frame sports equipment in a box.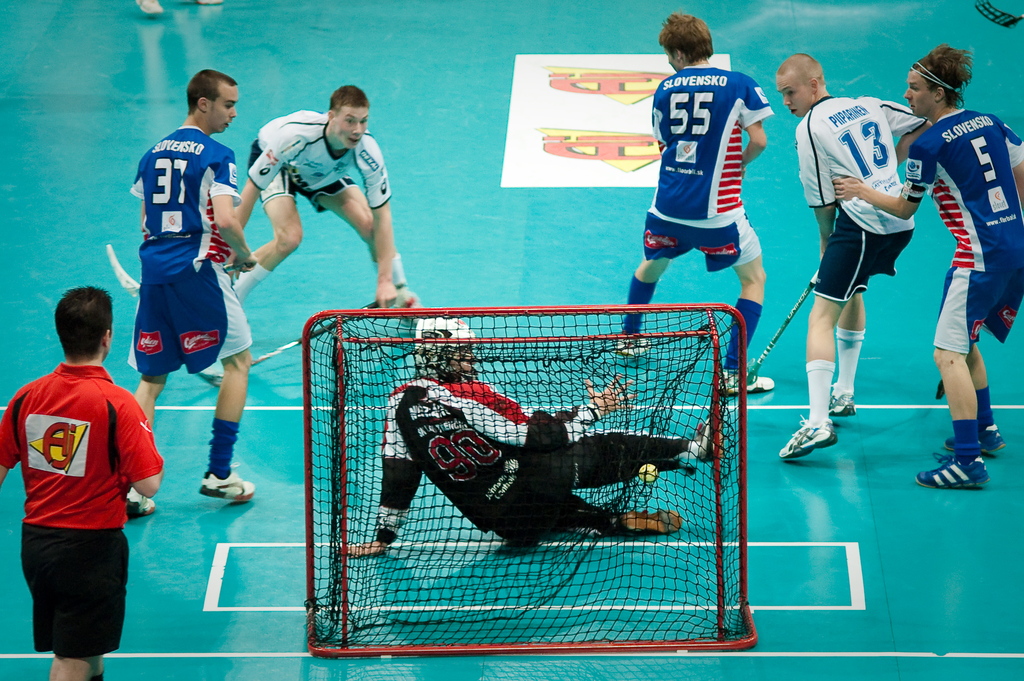
(x1=125, y1=486, x2=154, y2=516).
